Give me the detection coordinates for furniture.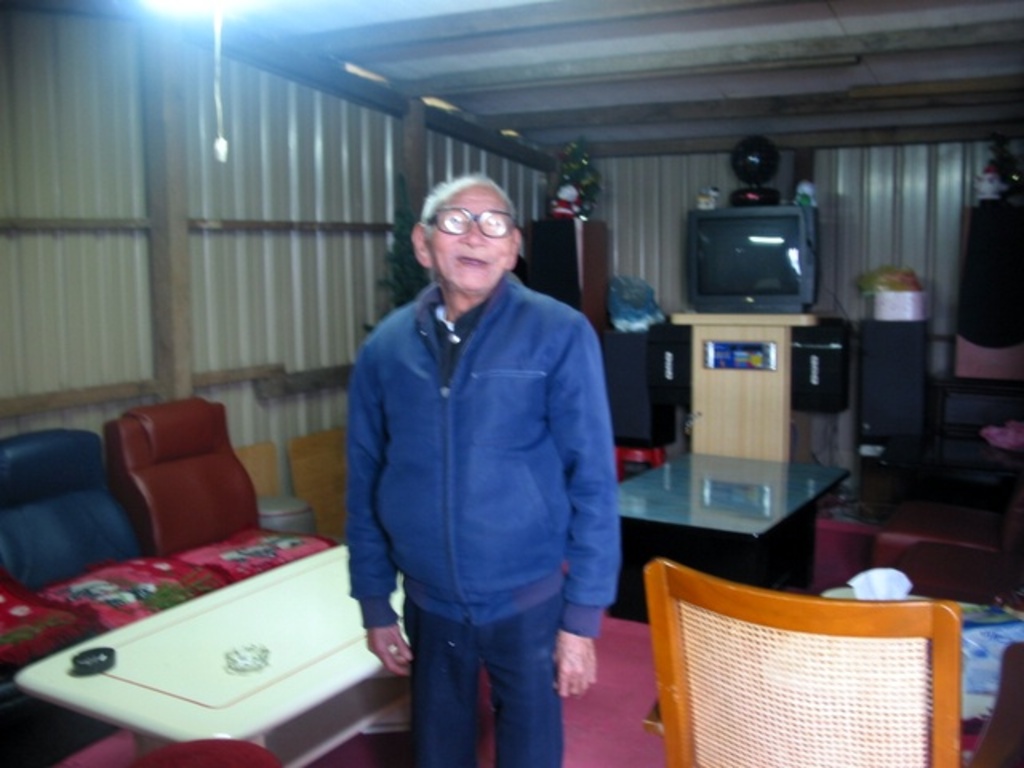
[0,427,227,627].
